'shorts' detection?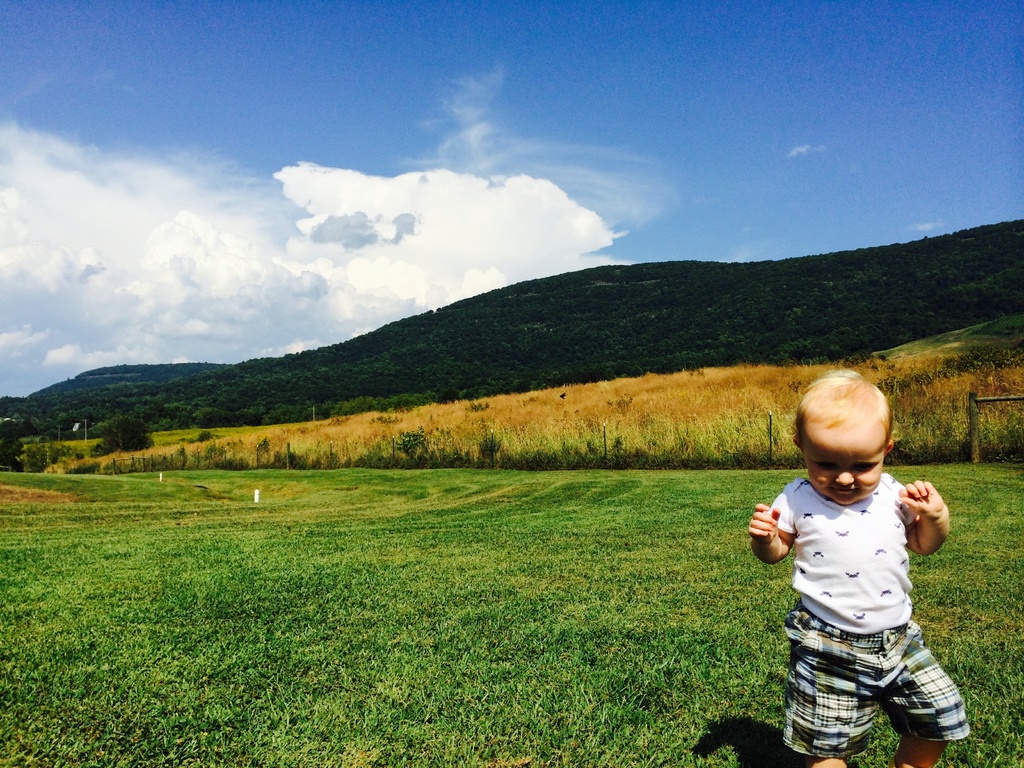
bbox=(780, 616, 973, 749)
